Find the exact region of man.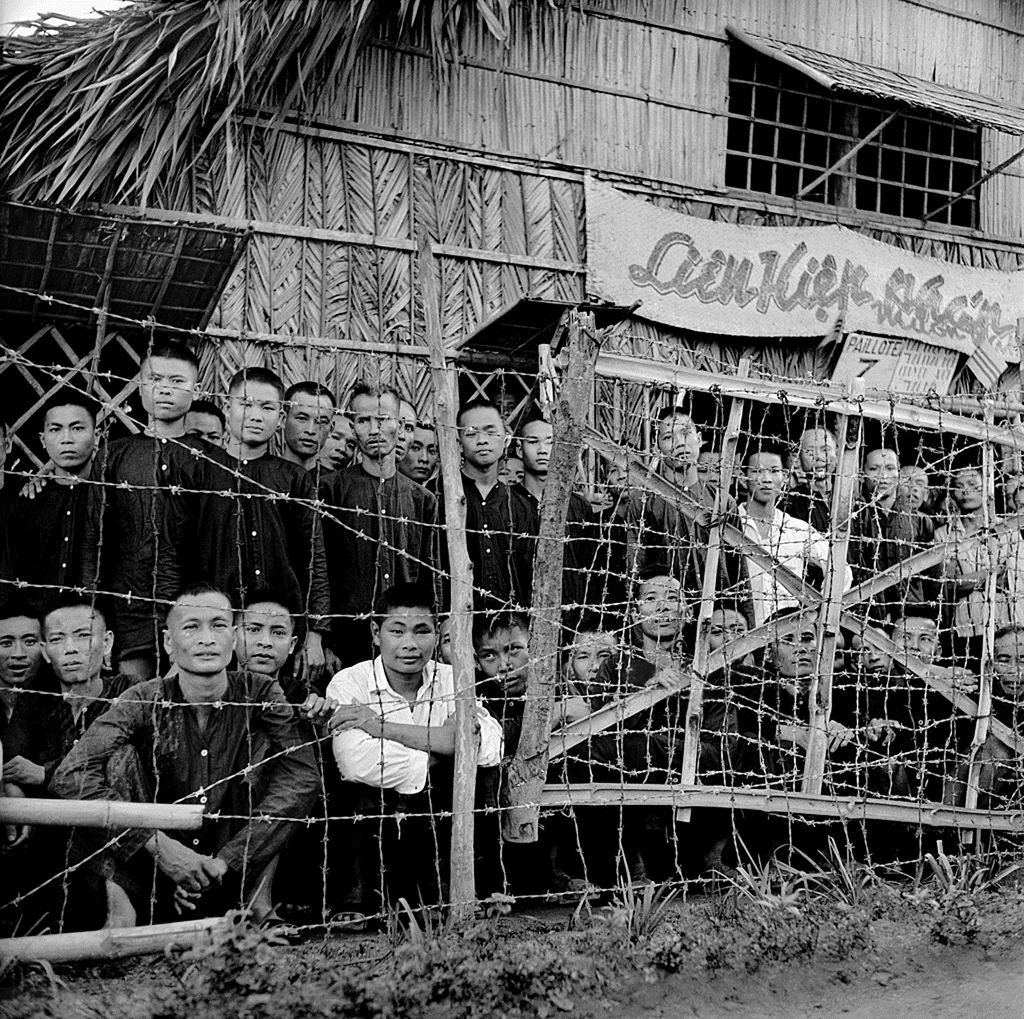
Exact region: l=835, t=627, r=931, b=869.
